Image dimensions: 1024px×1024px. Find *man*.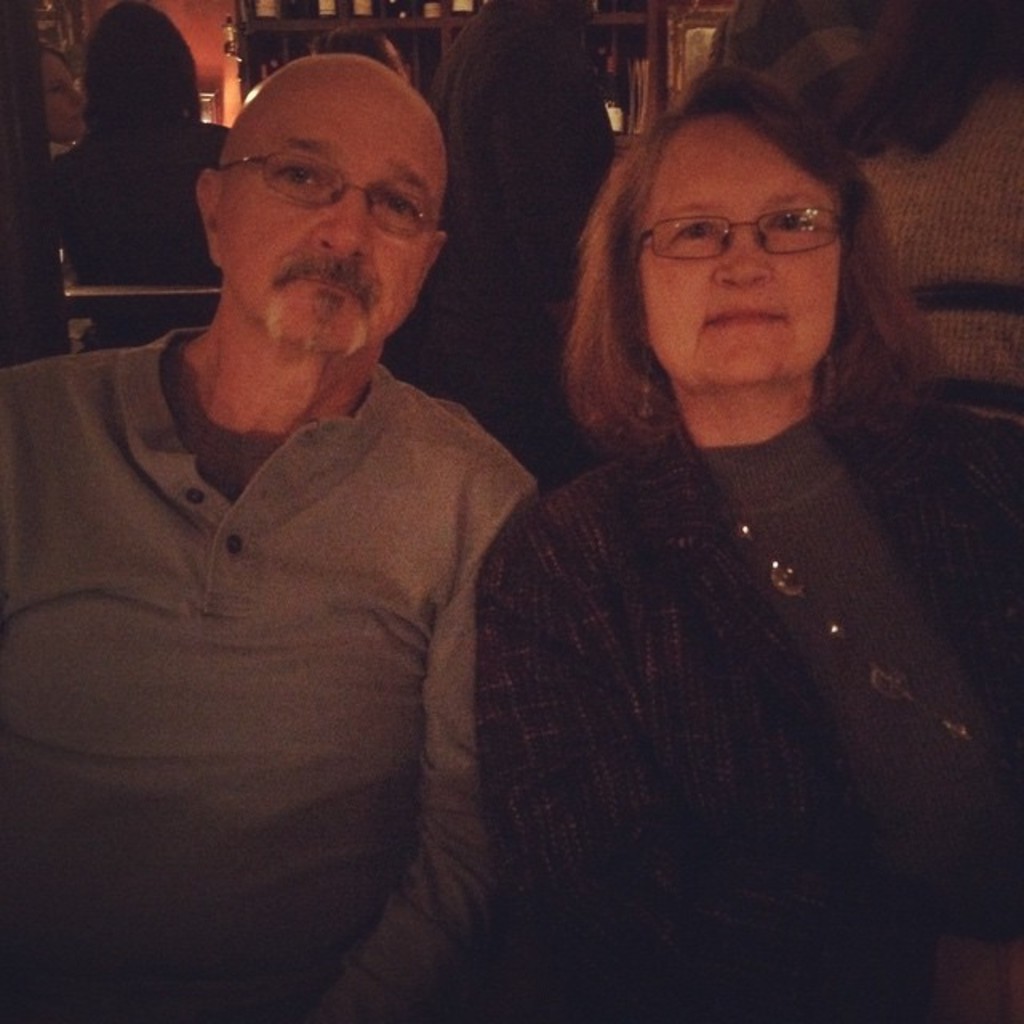
bbox=(0, 54, 541, 1022).
